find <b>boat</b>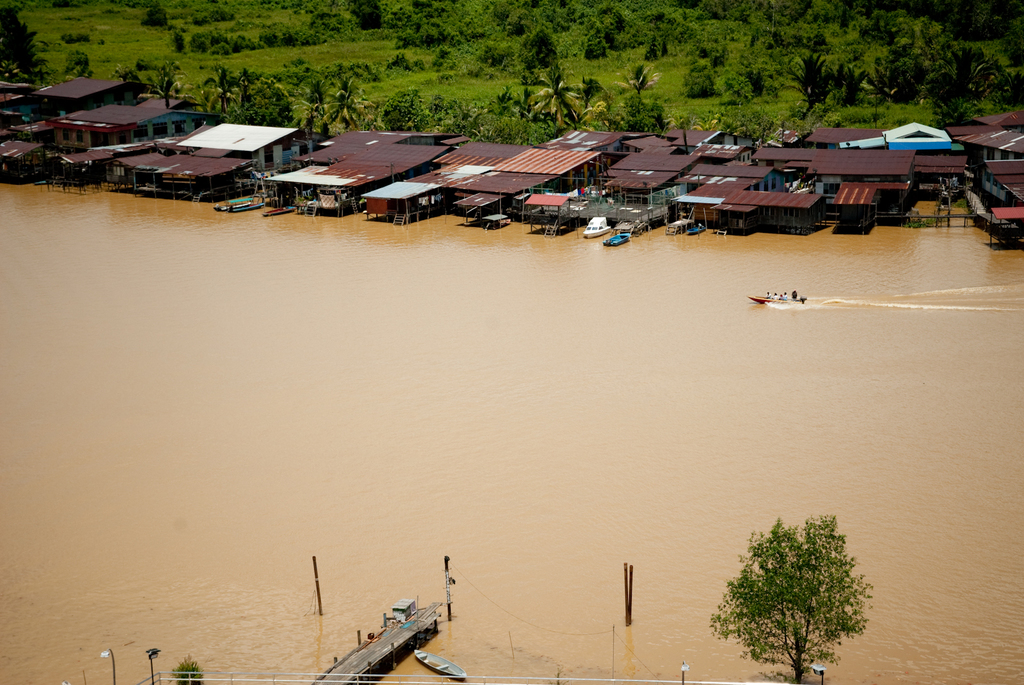
261,204,295,216
